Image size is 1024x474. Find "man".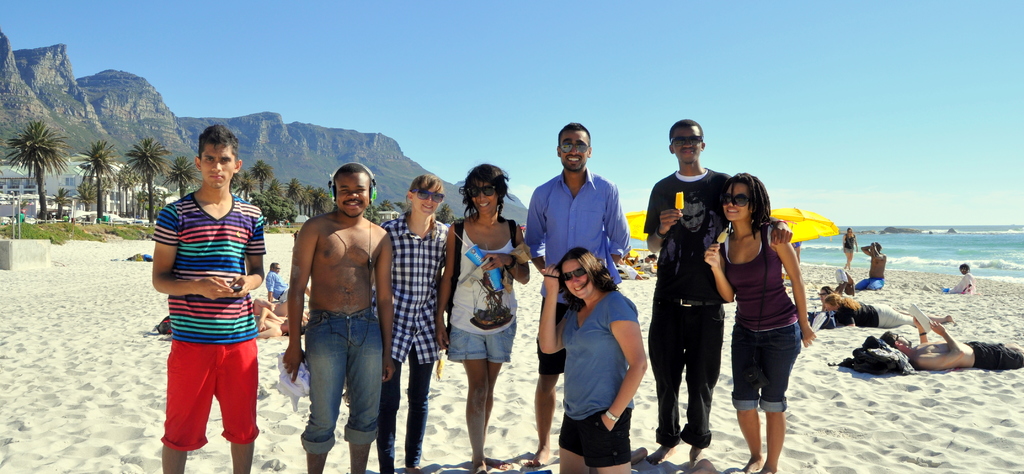
bbox=(152, 123, 268, 473).
